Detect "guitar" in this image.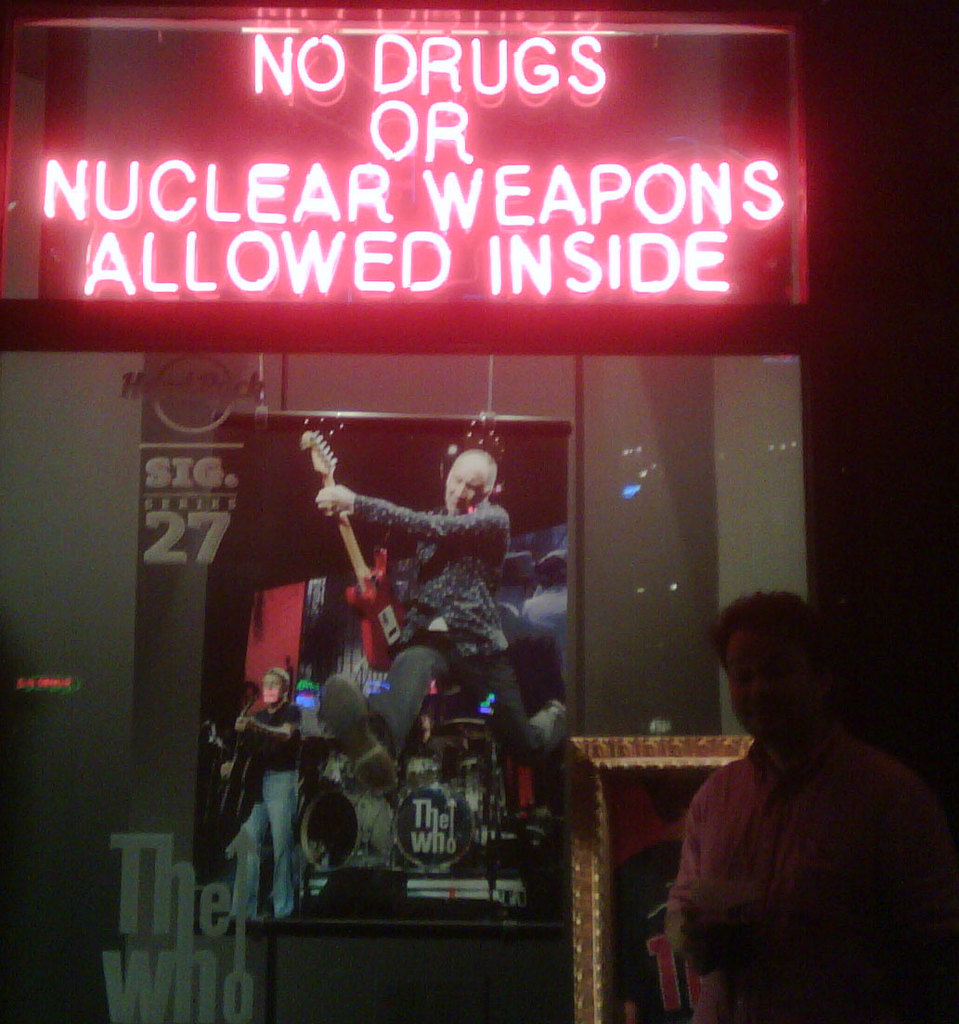
Detection: 222, 694, 254, 820.
